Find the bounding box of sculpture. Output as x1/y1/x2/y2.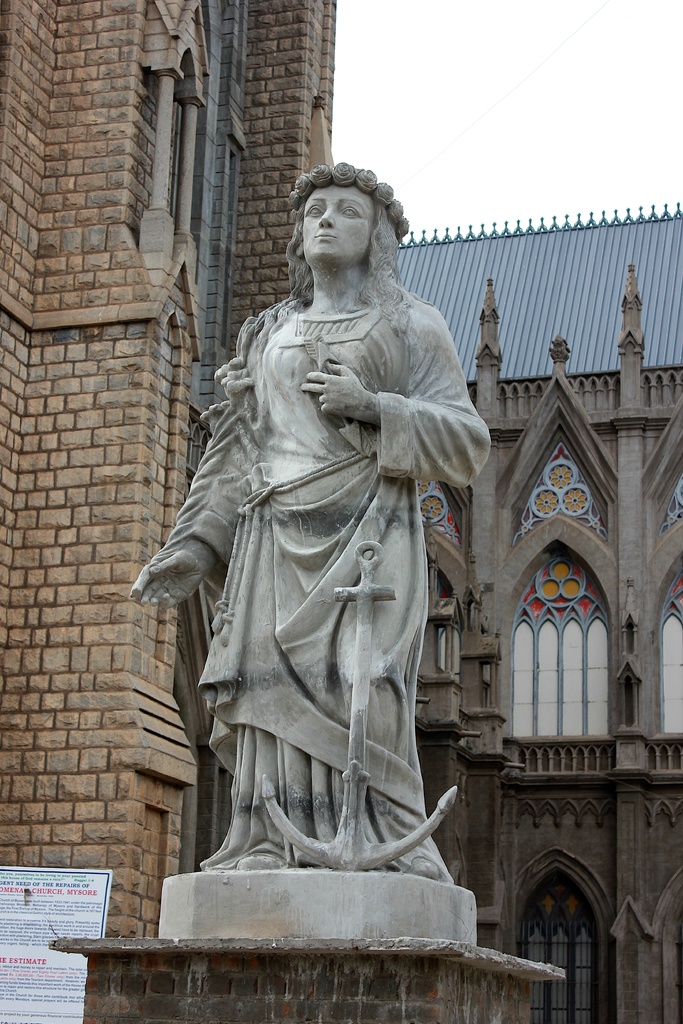
140/160/498/929.
